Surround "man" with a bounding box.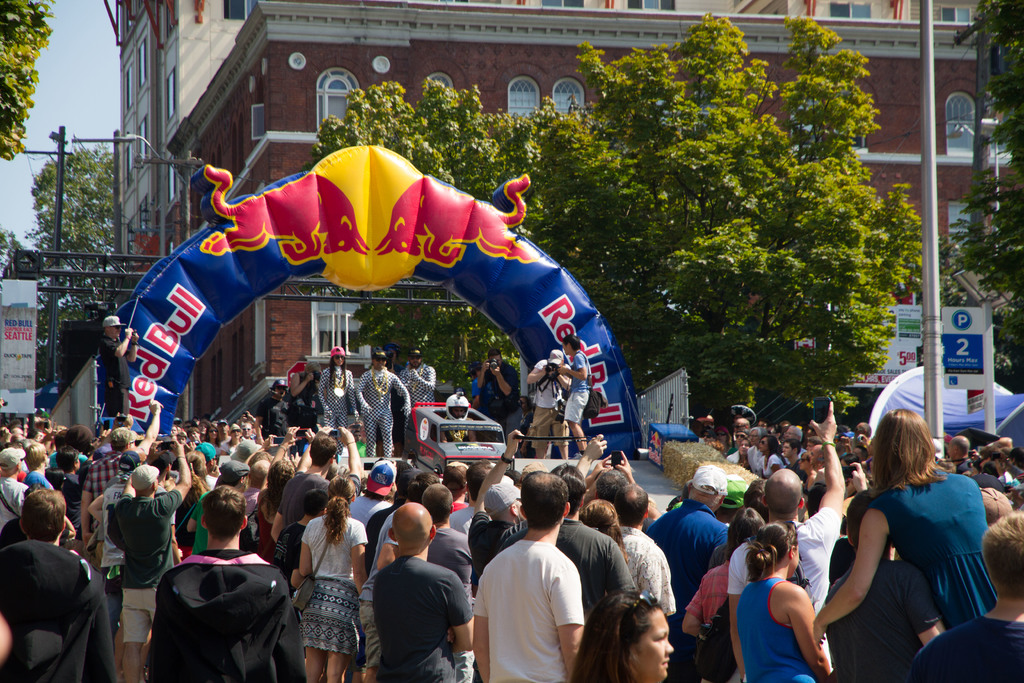
x1=137 y1=492 x2=319 y2=682.
